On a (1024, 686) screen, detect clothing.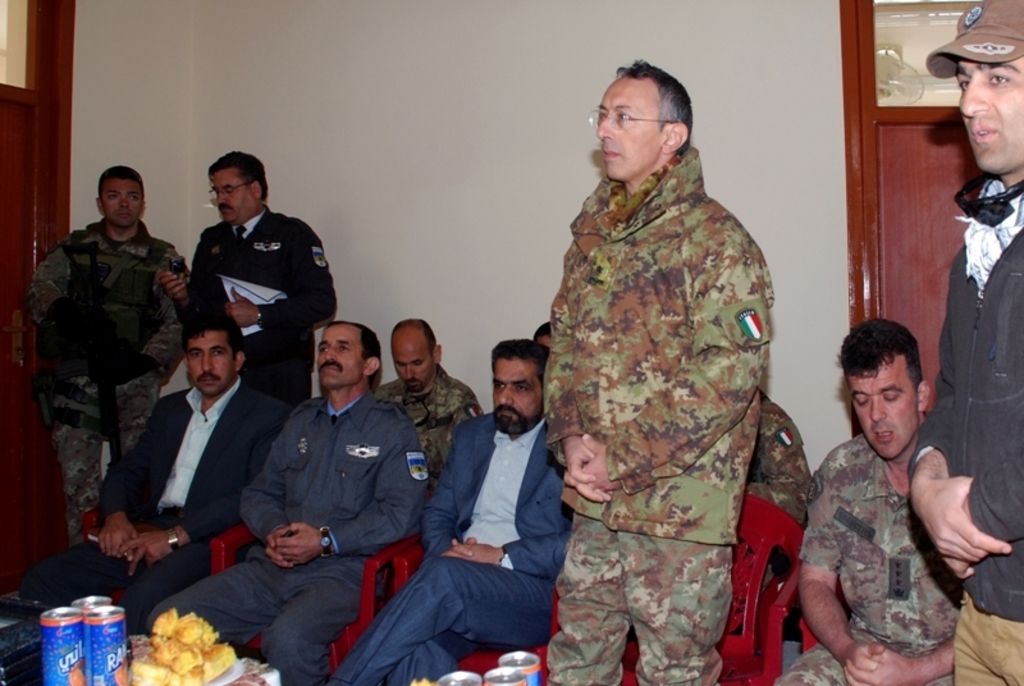
region(748, 388, 815, 531).
